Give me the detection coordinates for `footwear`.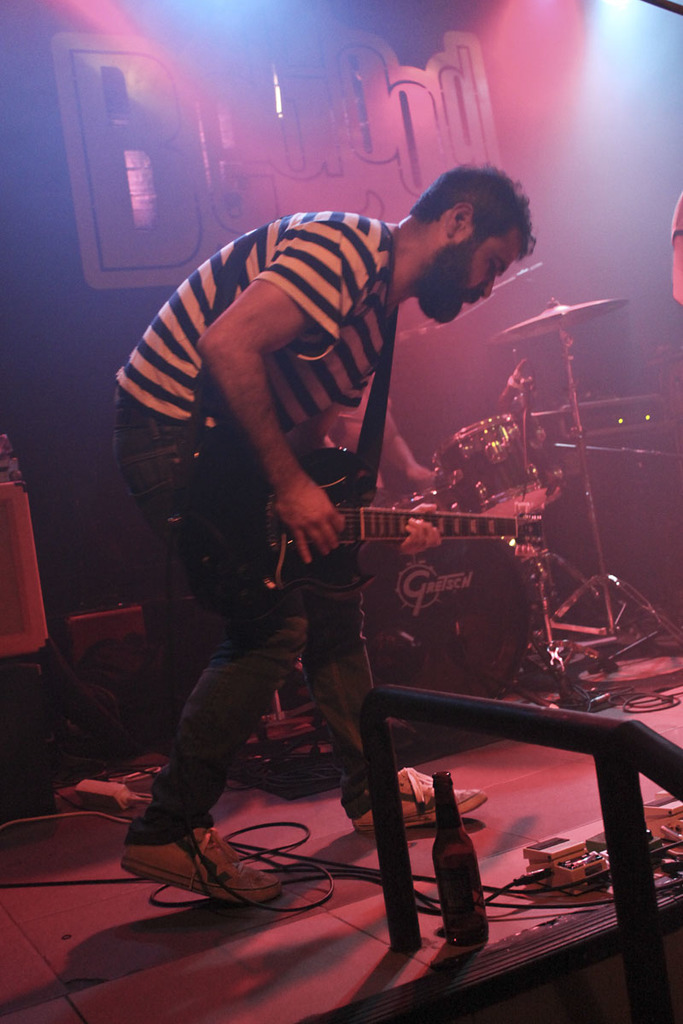
<bbox>112, 828, 222, 902</bbox>.
